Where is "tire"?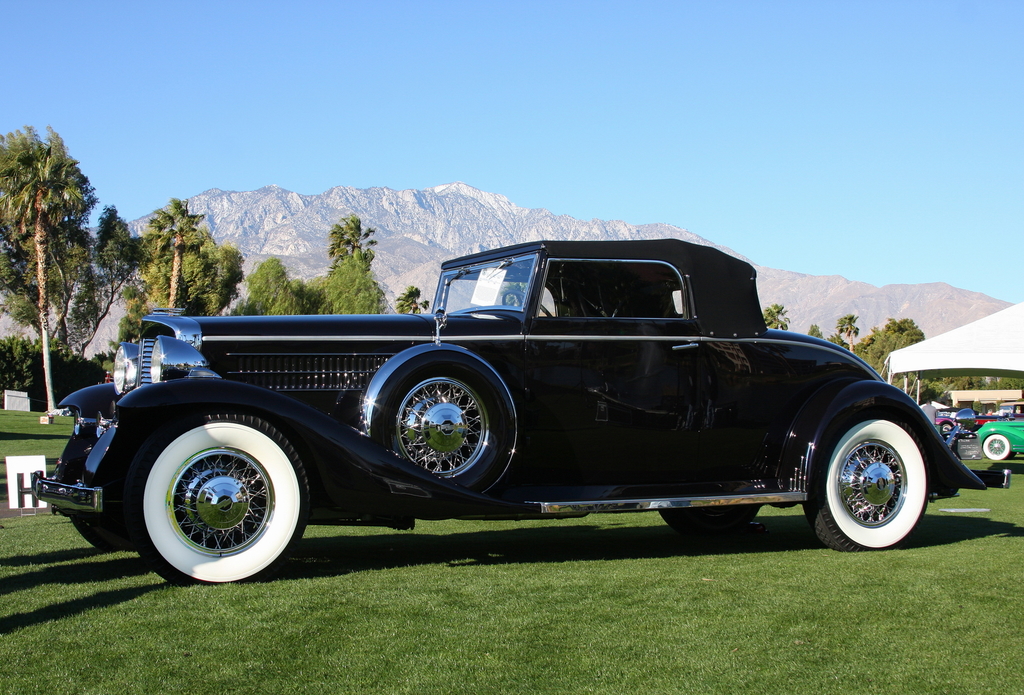
left=983, top=431, right=1012, bottom=463.
